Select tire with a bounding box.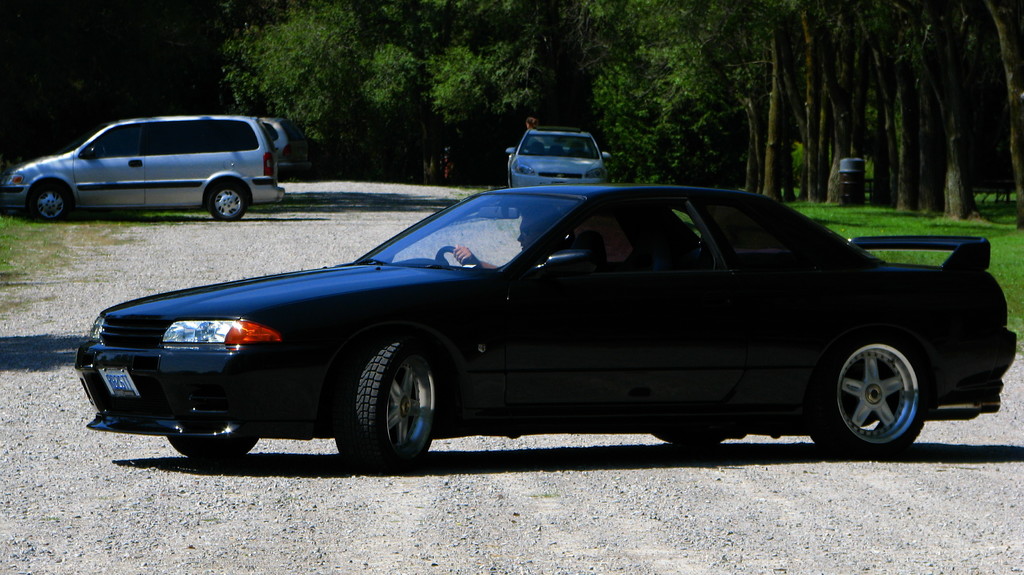
(206, 182, 246, 219).
